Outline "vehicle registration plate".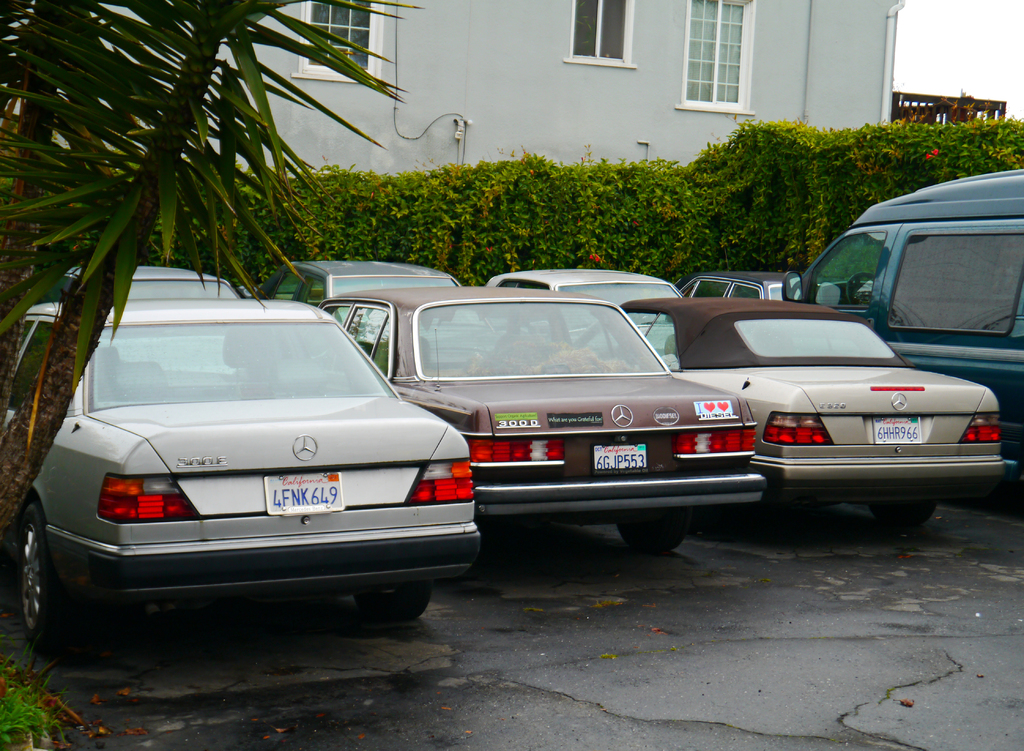
Outline: box=[870, 416, 924, 444].
